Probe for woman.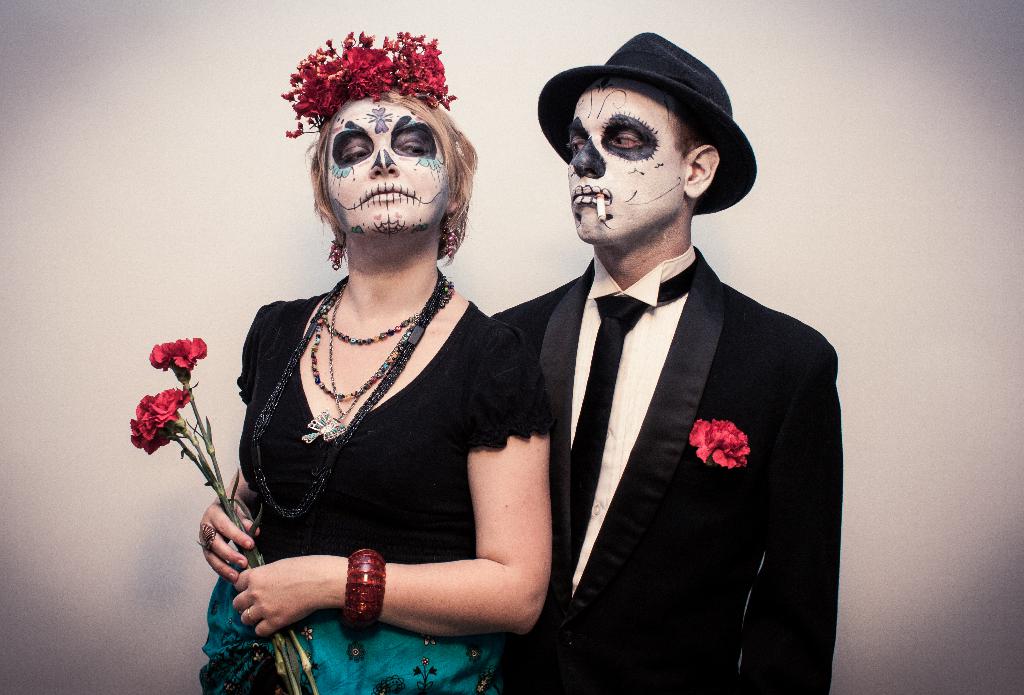
Probe result: rect(191, 49, 568, 692).
